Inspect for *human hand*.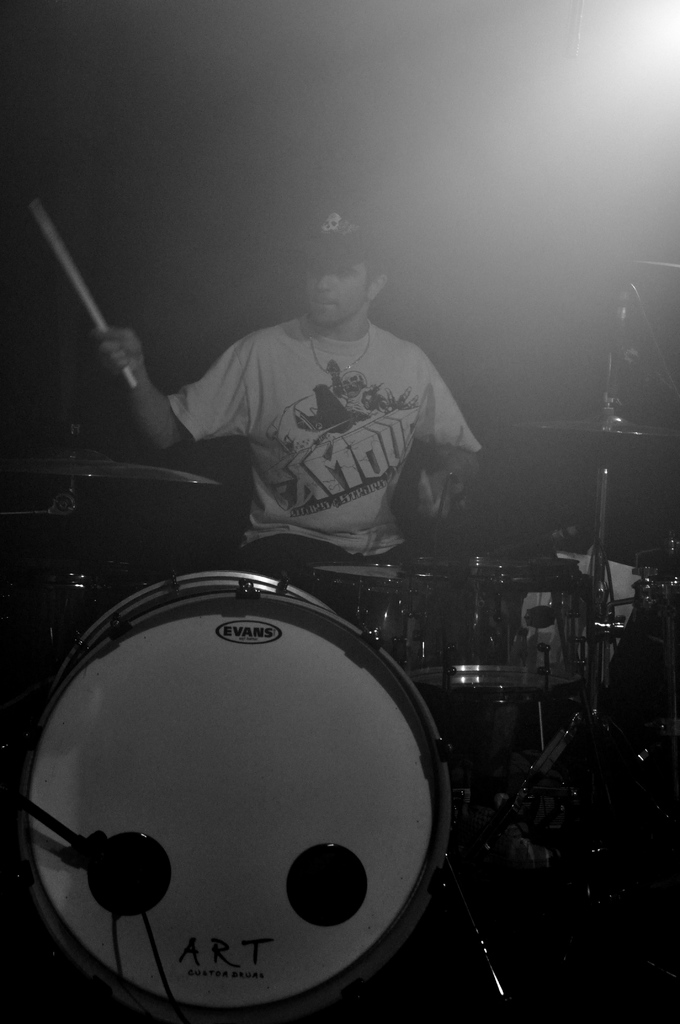
Inspection: 92 326 148 380.
